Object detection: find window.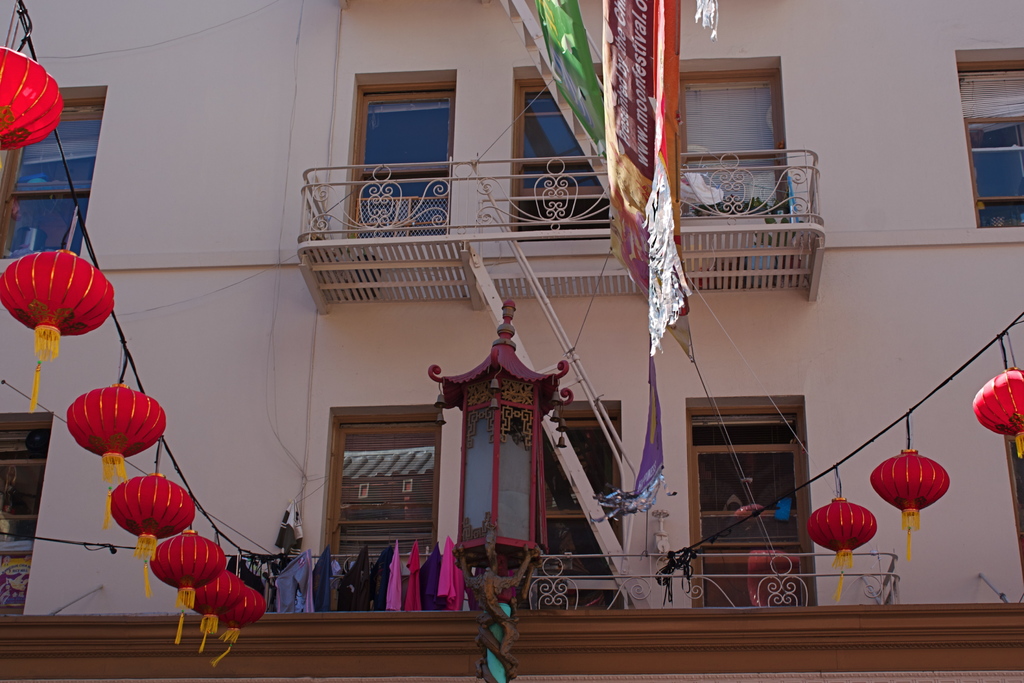
box=[3, 85, 104, 287].
